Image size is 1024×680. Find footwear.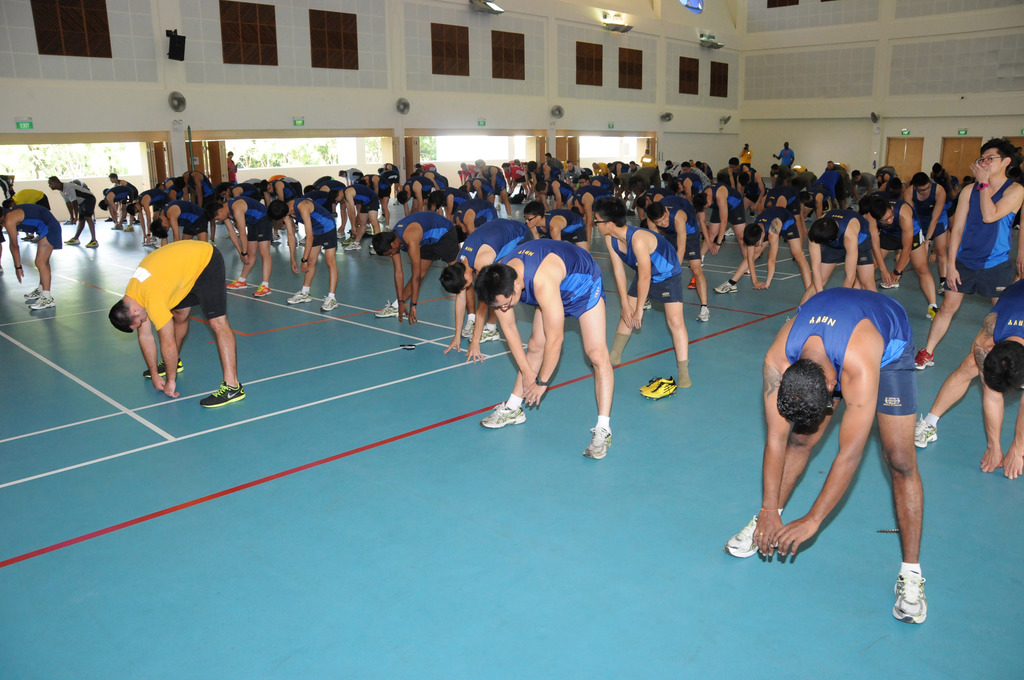
(140,359,182,372).
